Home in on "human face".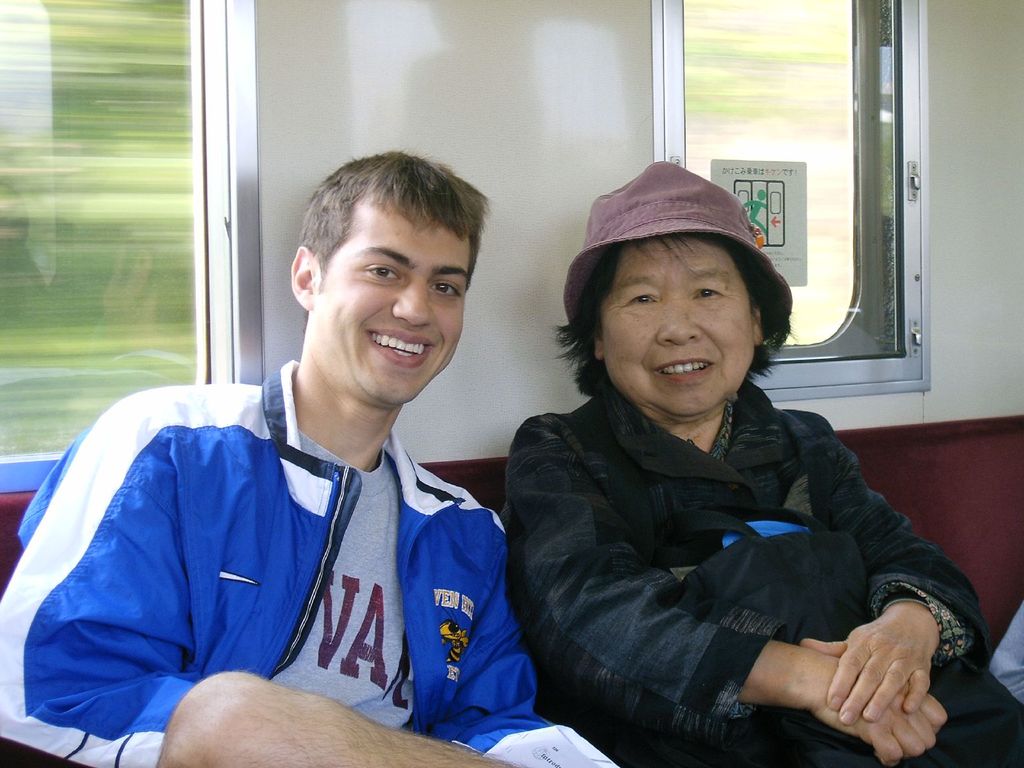
Homed in at (x1=320, y1=224, x2=472, y2=395).
